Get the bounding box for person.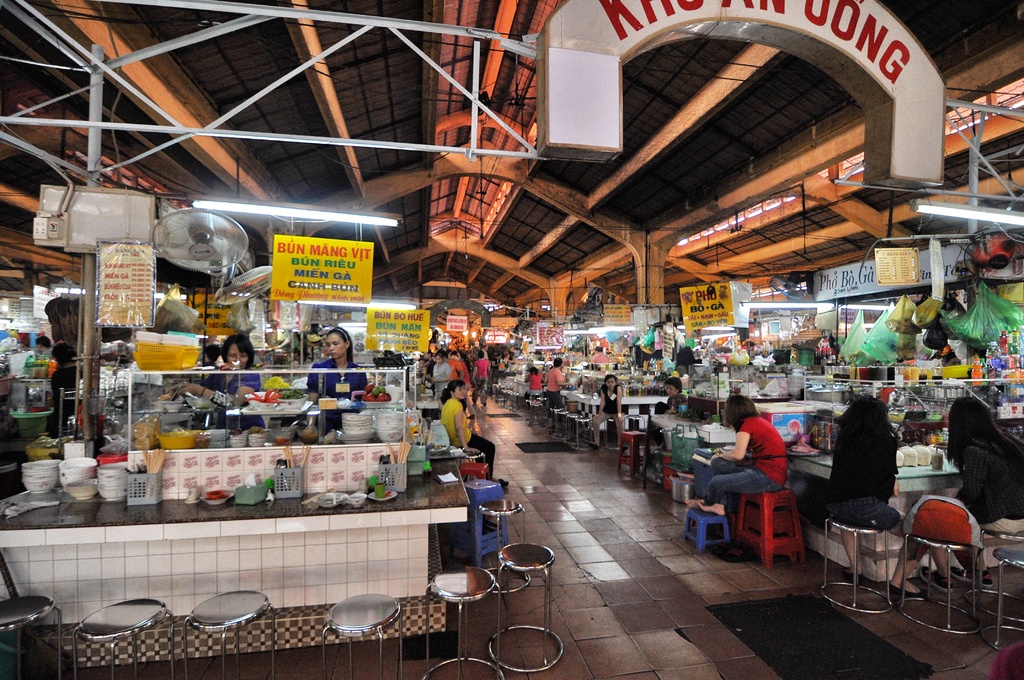
[833, 391, 914, 568].
